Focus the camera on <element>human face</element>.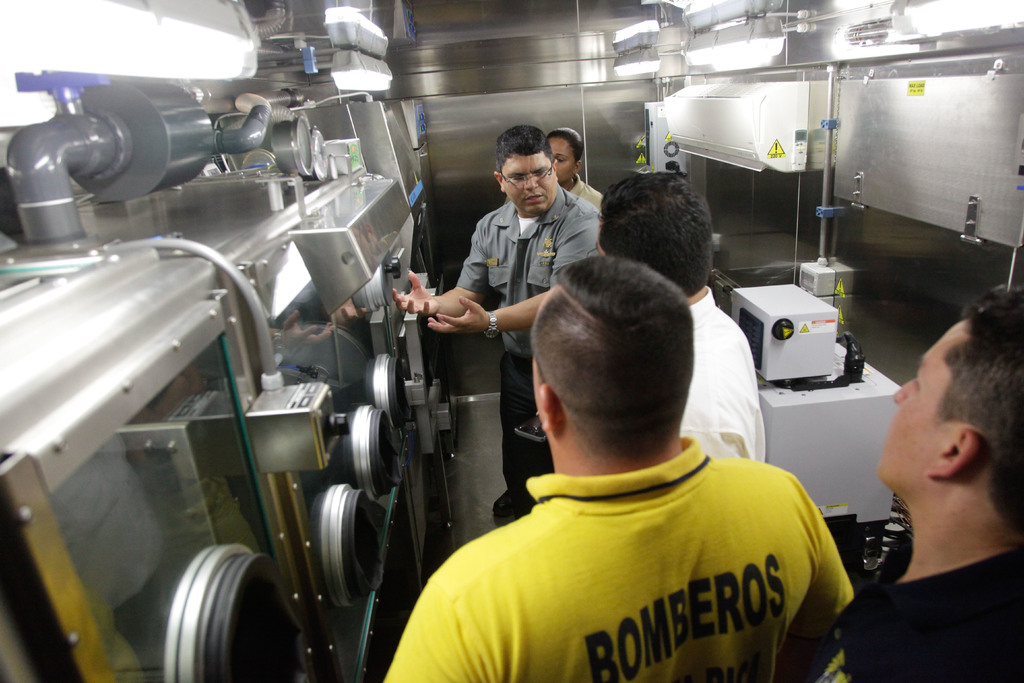
Focus region: 878,319,972,472.
